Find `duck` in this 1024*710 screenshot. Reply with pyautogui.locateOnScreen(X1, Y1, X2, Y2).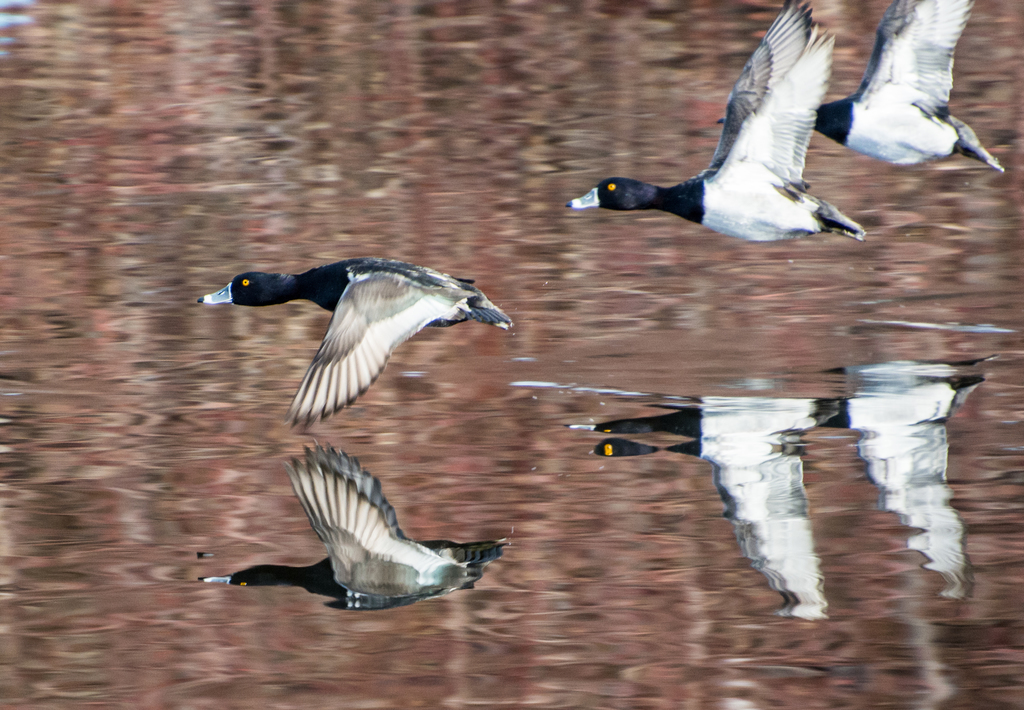
pyautogui.locateOnScreen(220, 243, 518, 433).
